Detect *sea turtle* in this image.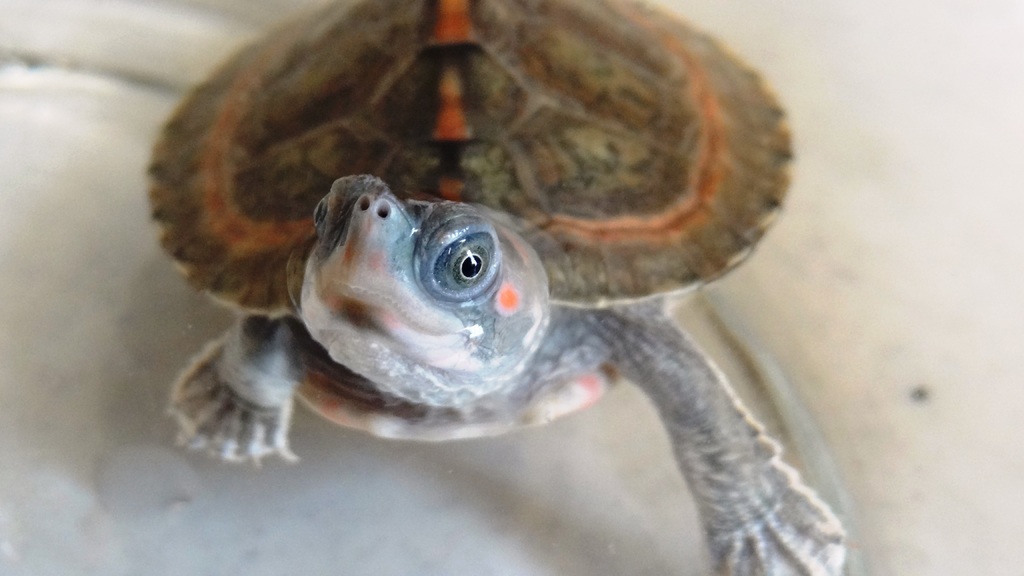
Detection: [left=147, top=0, right=850, bottom=575].
